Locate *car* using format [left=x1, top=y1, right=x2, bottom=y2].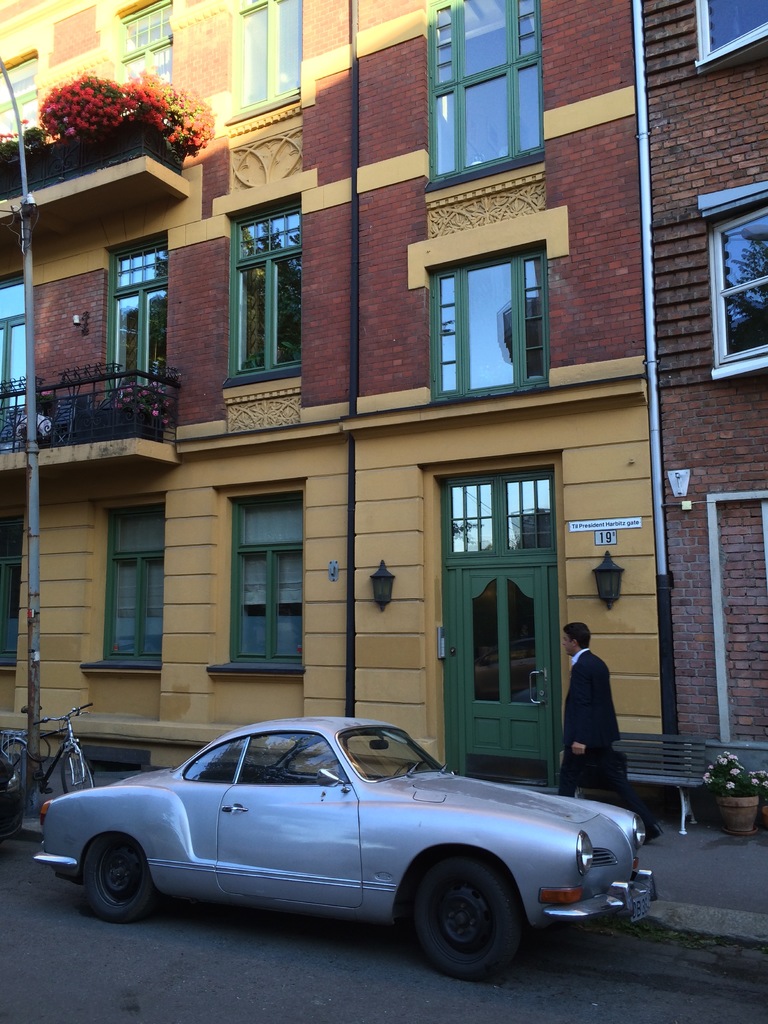
[left=36, top=713, right=650, bottom=975].
